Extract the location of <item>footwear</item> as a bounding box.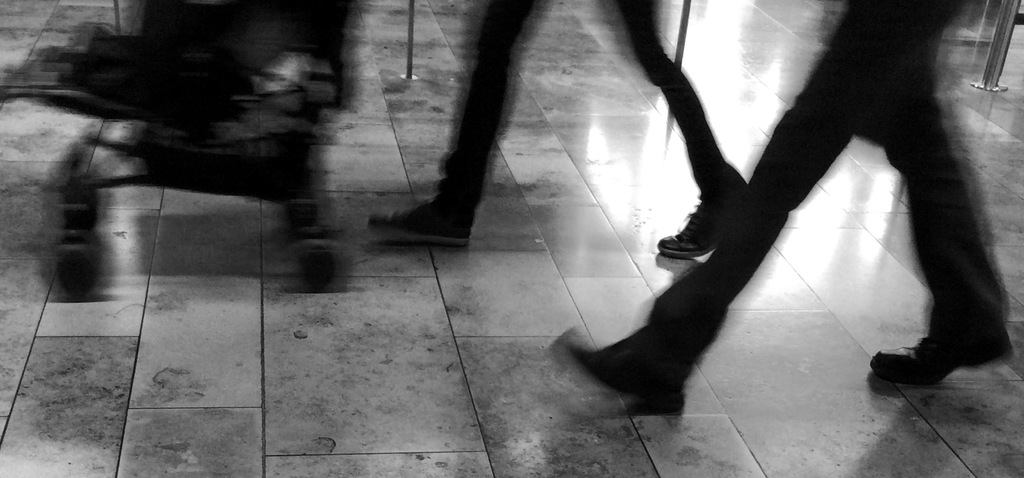
(864, 328, 1007, 386).
